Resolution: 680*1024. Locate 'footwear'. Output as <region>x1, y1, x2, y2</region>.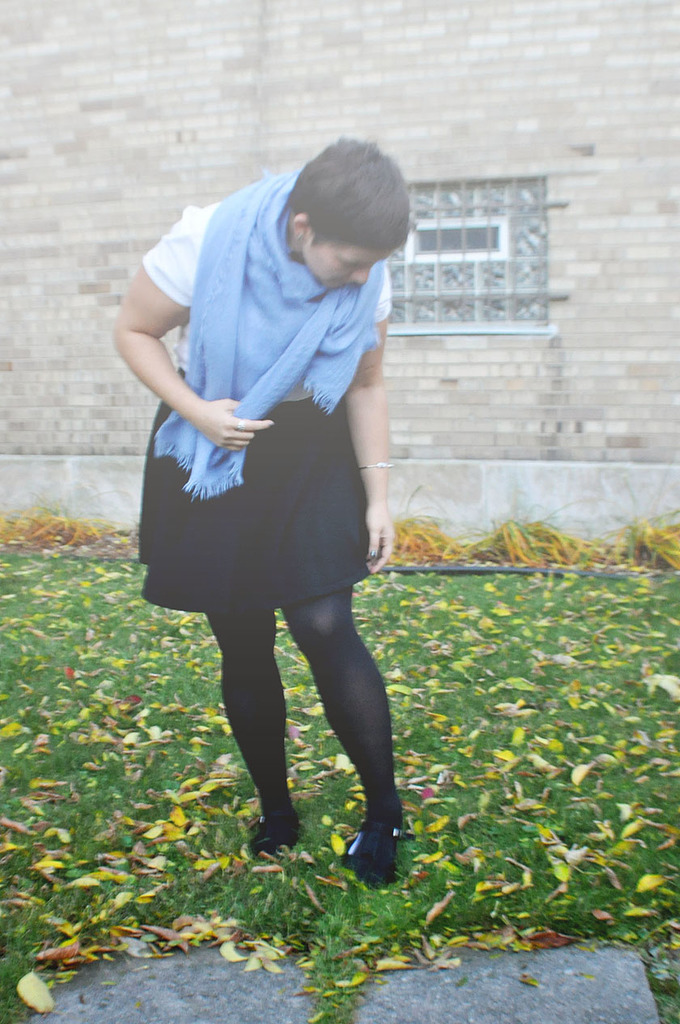
<region>245, 820, 305, 862</region>.
